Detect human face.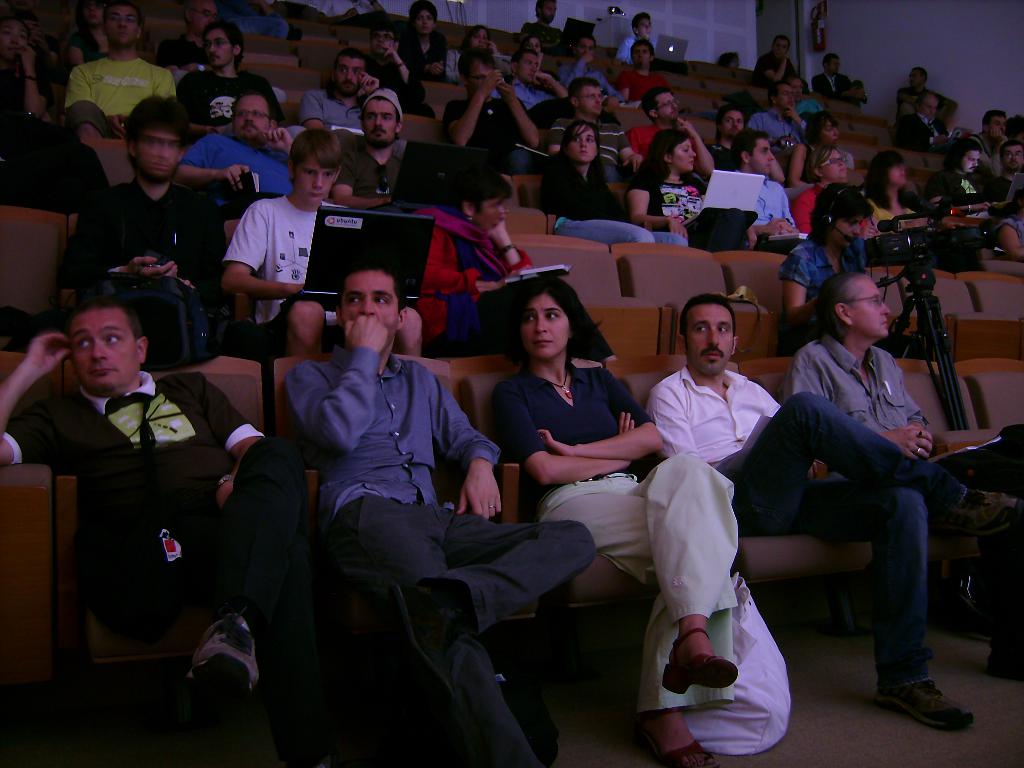
Detected at Rect(827, 57, 837, 71).
